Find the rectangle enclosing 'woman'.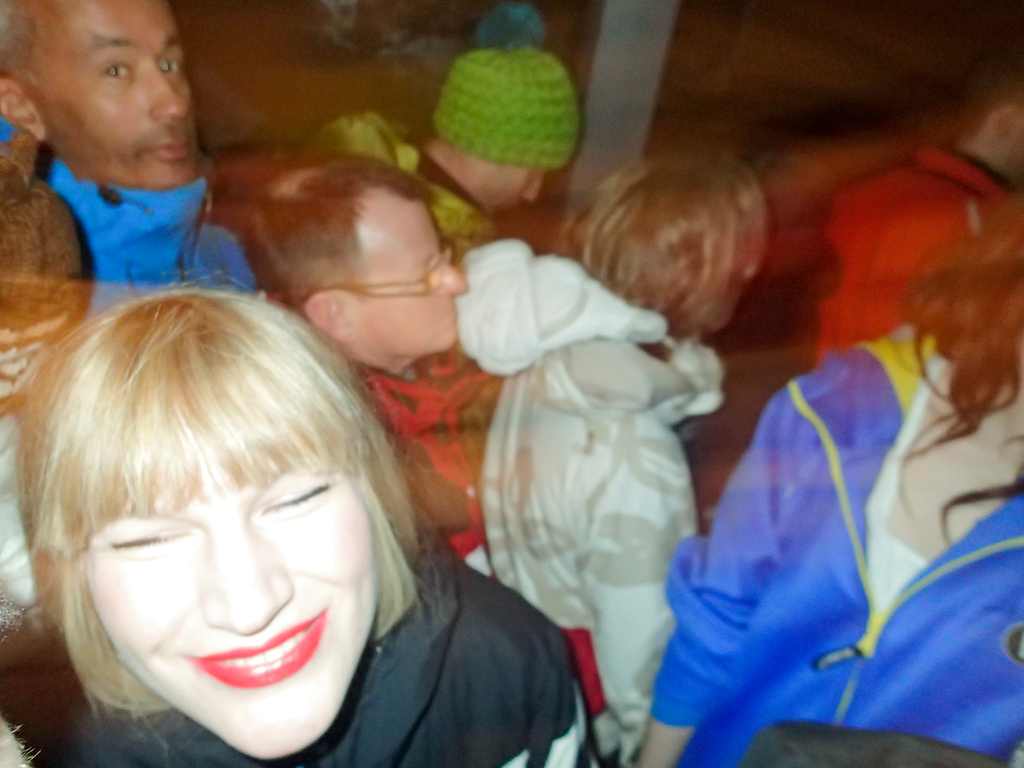
l=642, t=184, r=1023, b=767.
